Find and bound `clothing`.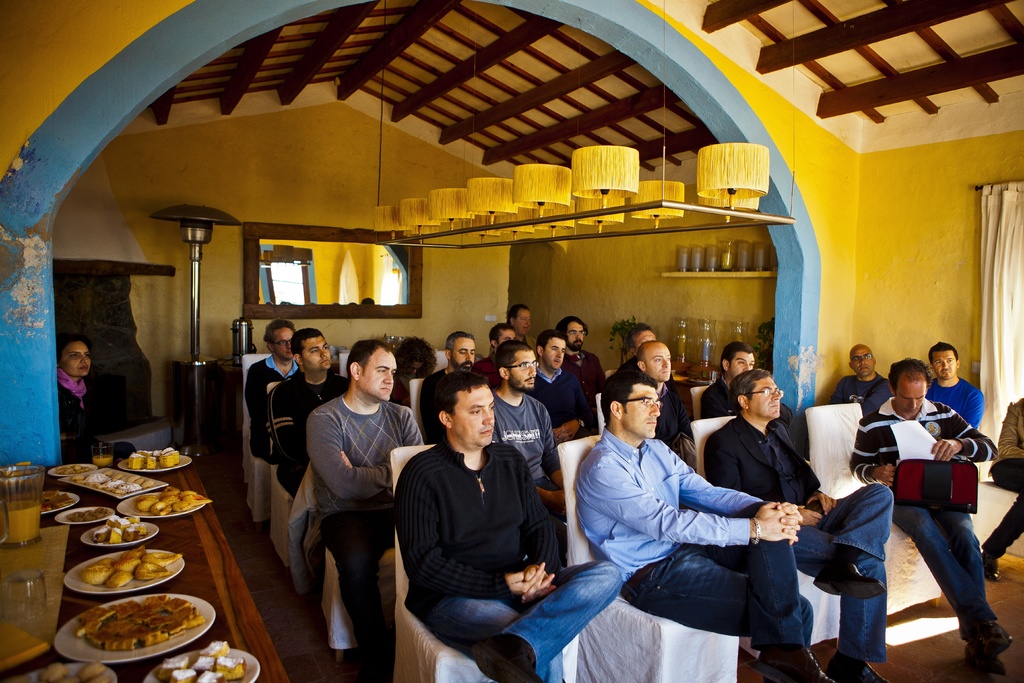
Bound: 929 377 988 428.
